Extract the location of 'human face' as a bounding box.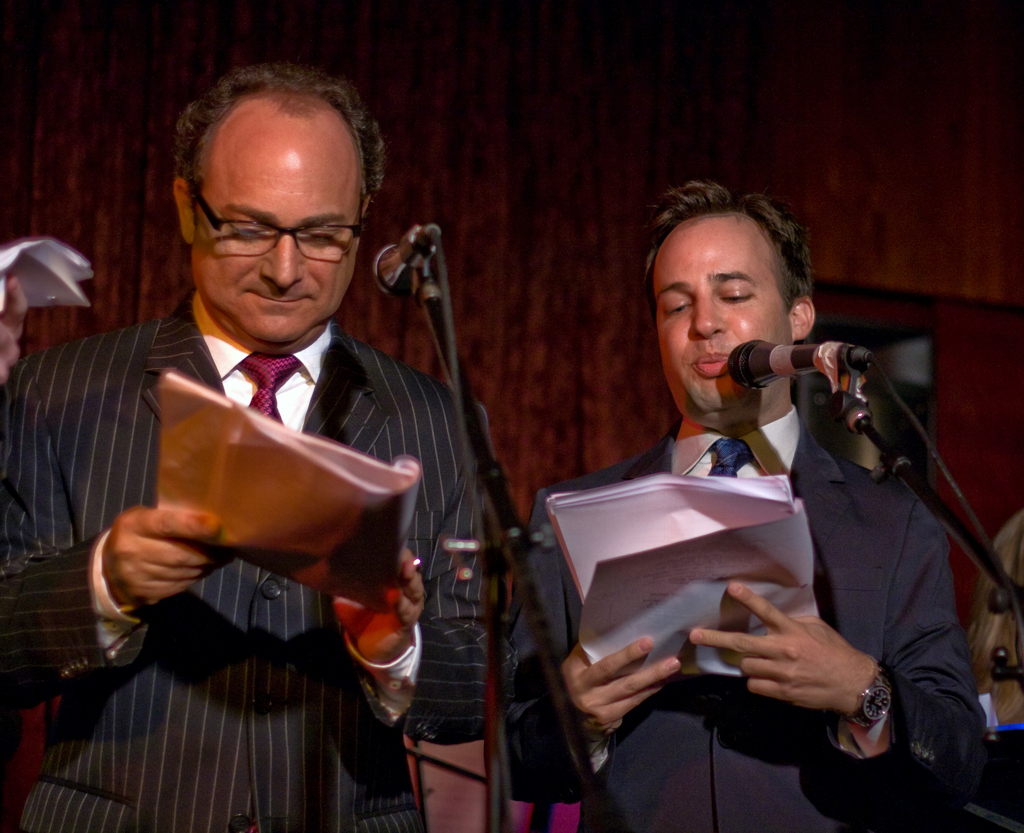
pyautogui.locateOnScreen(187, 103, 358, 341).
